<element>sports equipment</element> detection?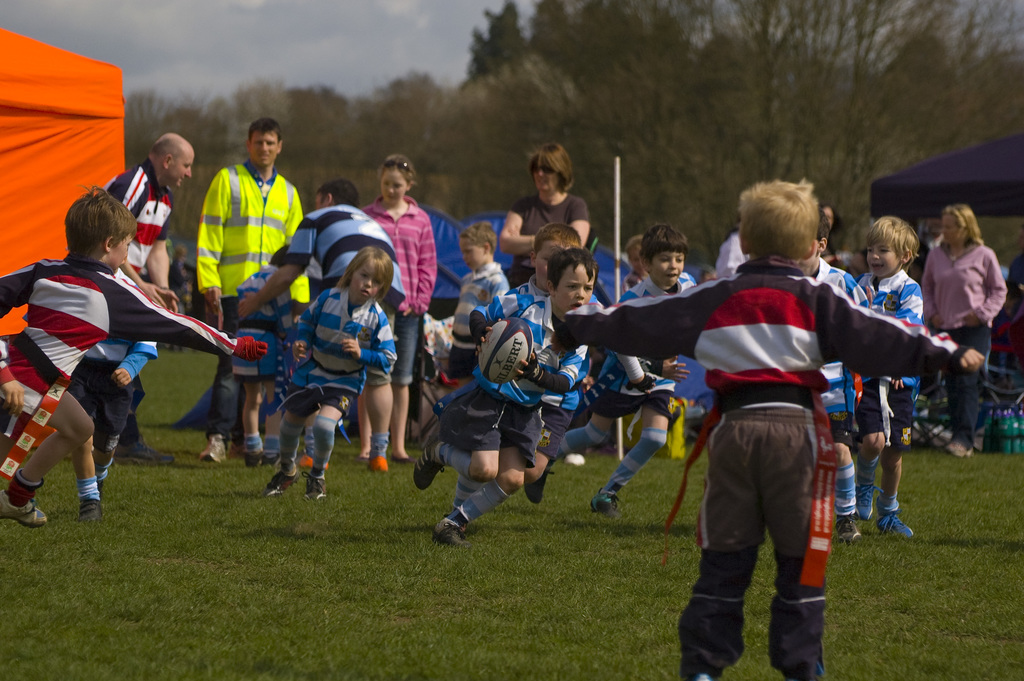
bbox(433, 513, 464, 546)
